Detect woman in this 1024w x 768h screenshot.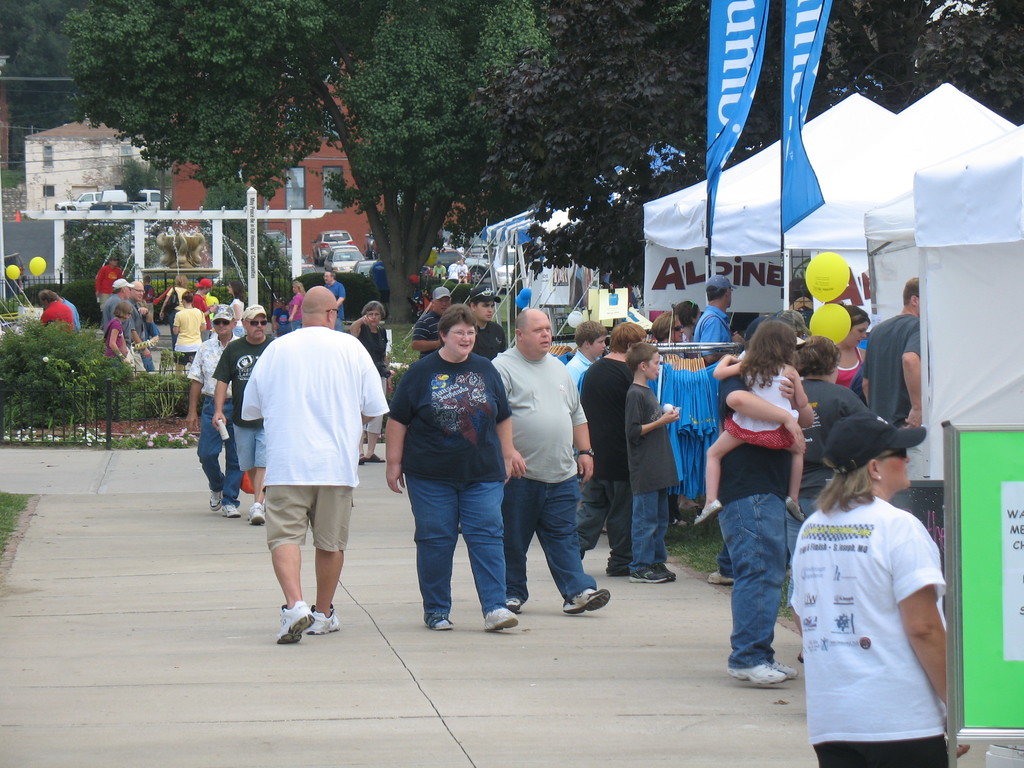
Detection: (173,290,209,373).
